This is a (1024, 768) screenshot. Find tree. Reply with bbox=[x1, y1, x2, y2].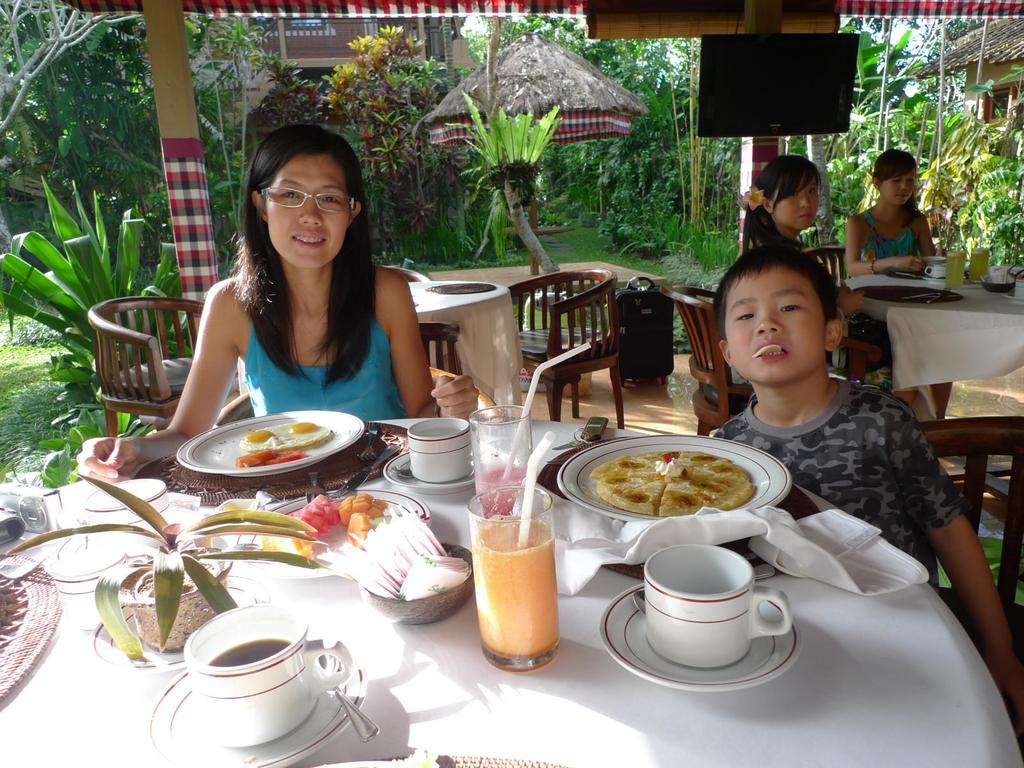
bbox=[817, 31, 1023, 274].
